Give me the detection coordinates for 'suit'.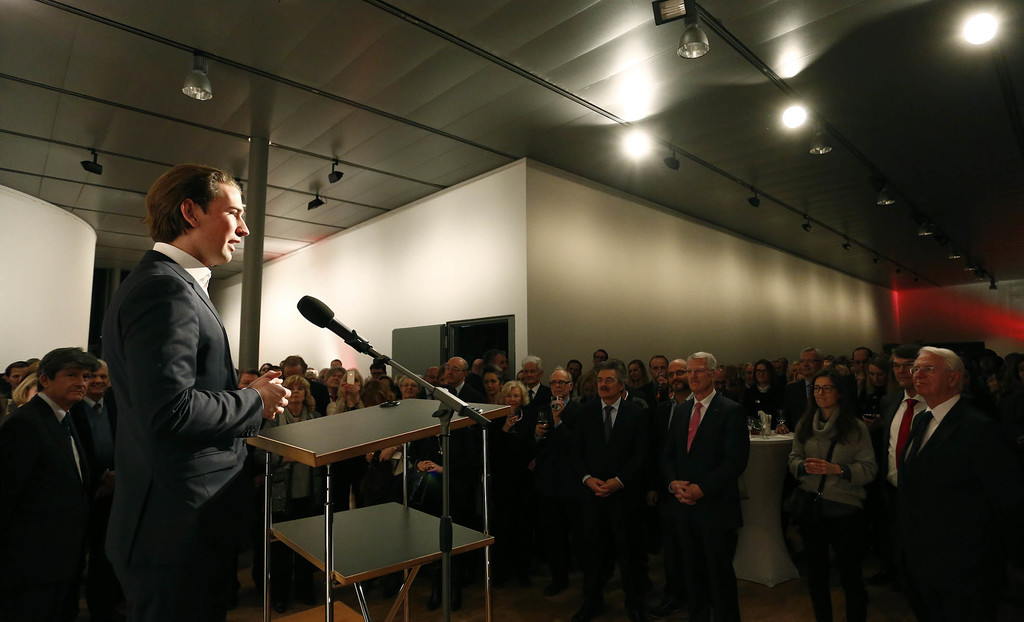
BBox(898, 392, 1007, 621).
